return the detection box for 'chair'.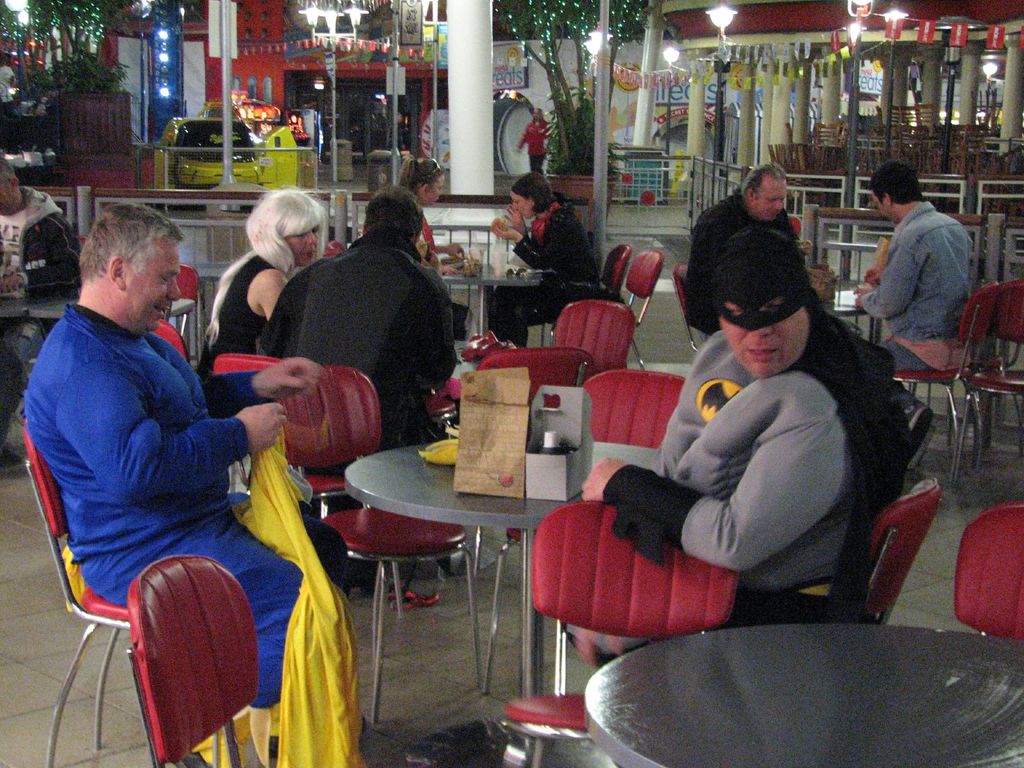
<region>113, 557, 256, 767</region>.
